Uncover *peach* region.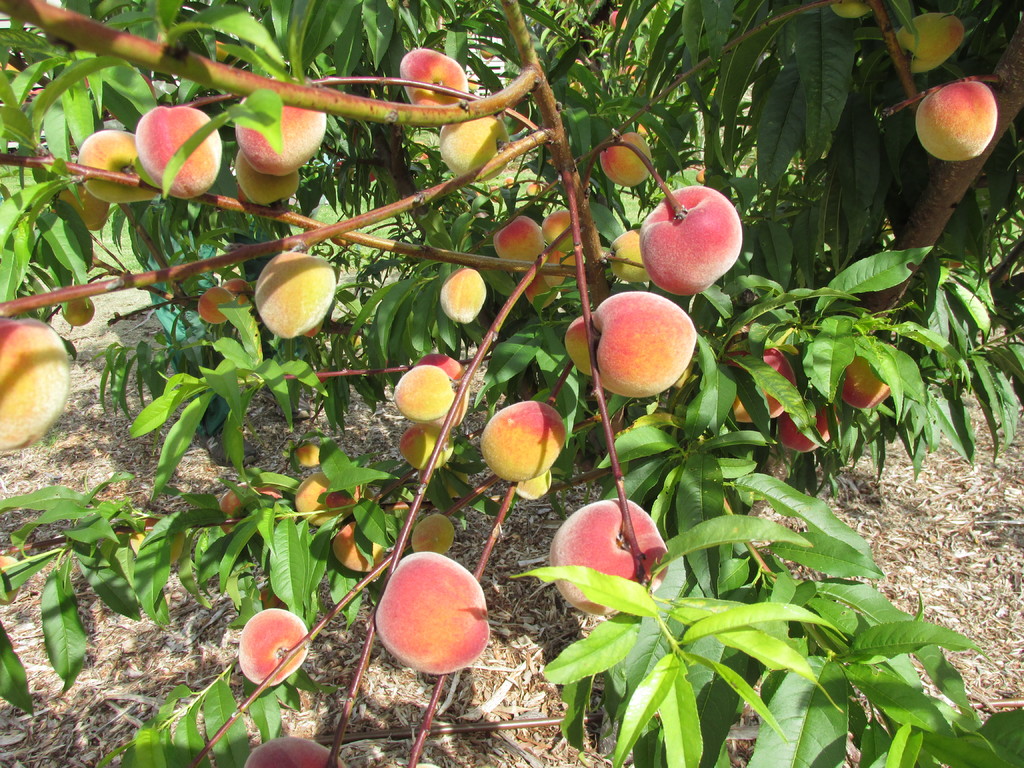
Uncovered: (255,252,337,341).
